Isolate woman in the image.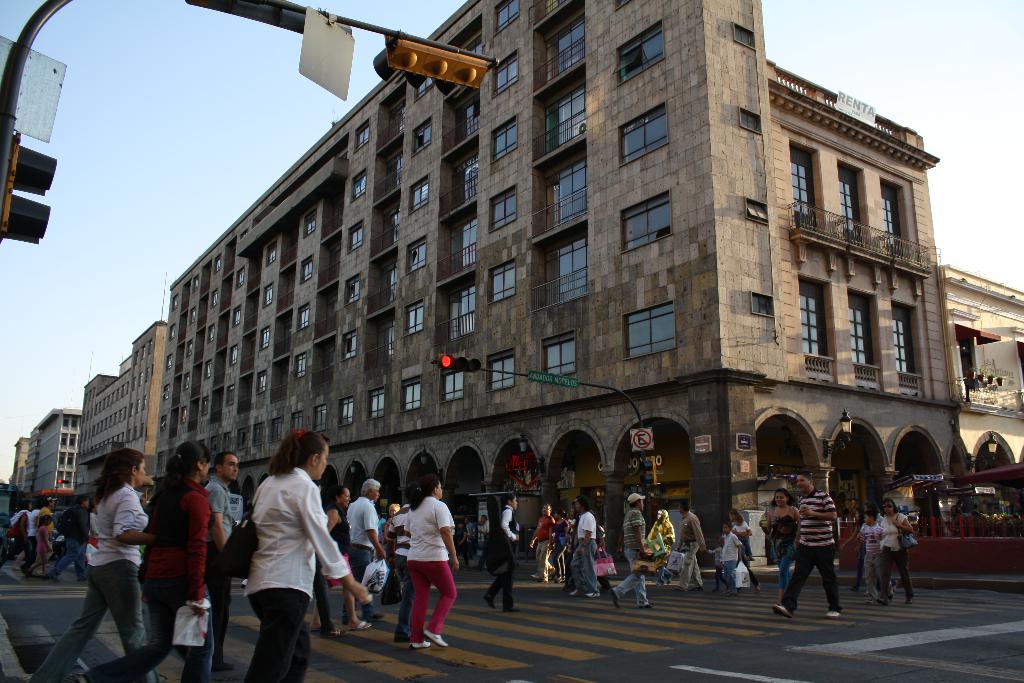
Isolated region: {"left": 871, "top": 495, "right": 920, "bottom": 609}.
